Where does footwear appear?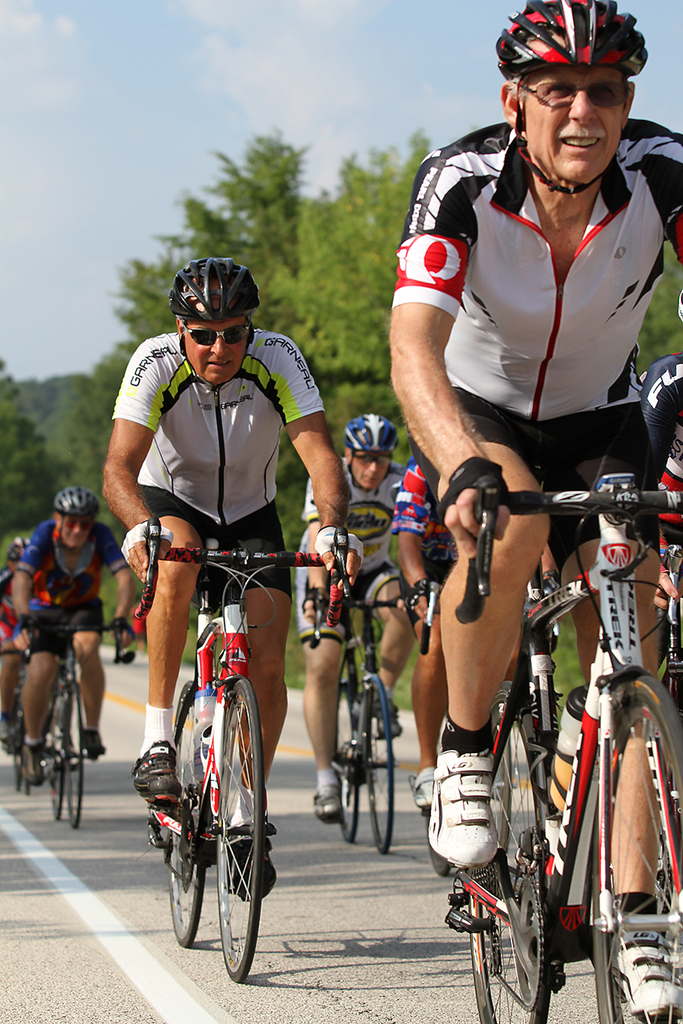
Appears at region(229, 809, 282, 905).
